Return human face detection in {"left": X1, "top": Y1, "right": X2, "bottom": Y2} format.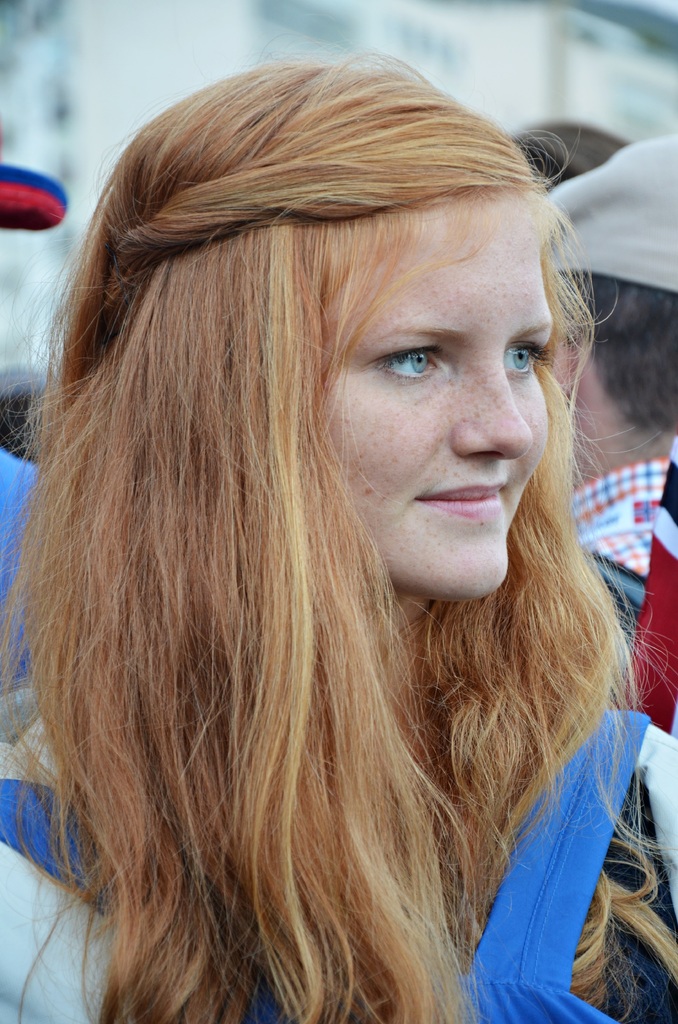
{"left": 319, "top": 186, "right": 556, "bottom": 605}.
